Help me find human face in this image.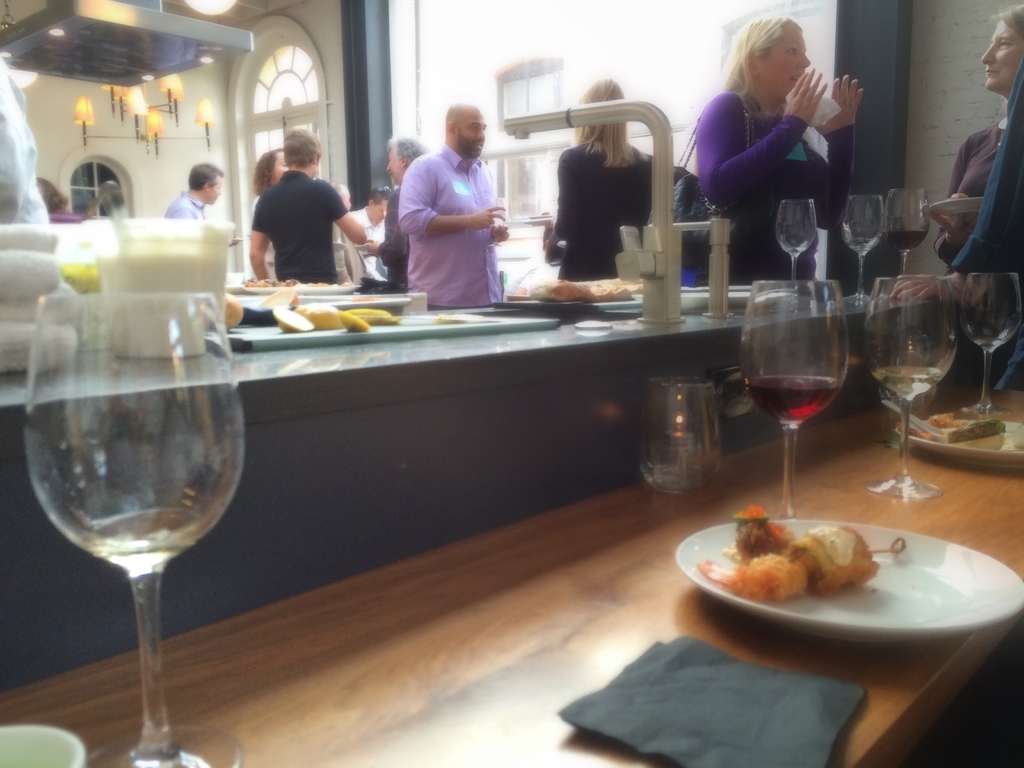
Found it: bbox=[208, 173, 223, 204].
